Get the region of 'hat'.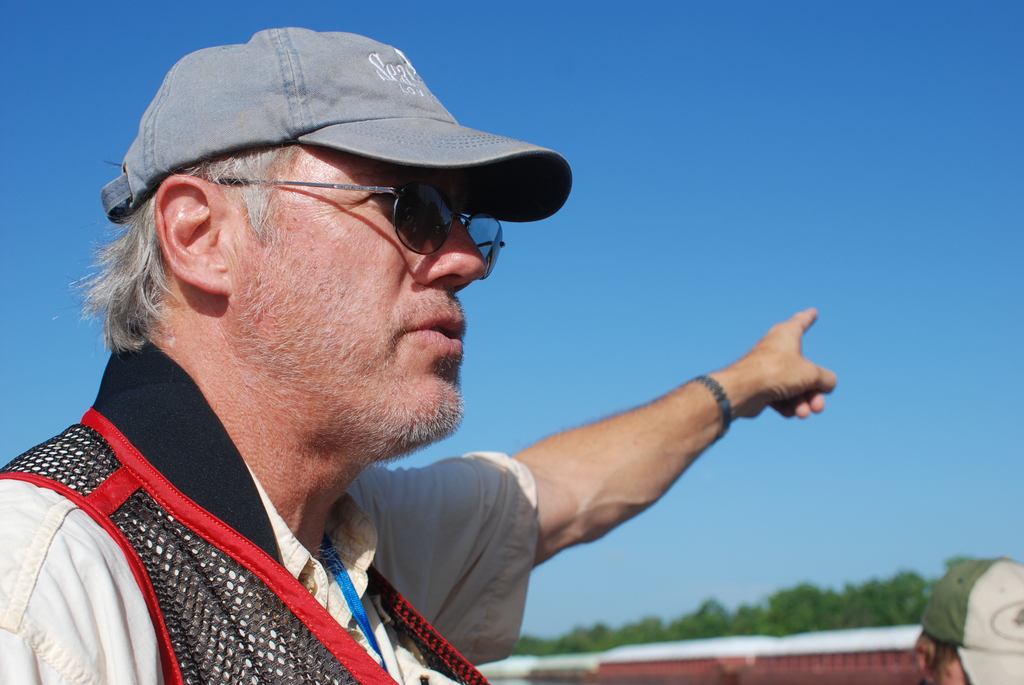
left=102, top=24, right=575, bottom=223.
